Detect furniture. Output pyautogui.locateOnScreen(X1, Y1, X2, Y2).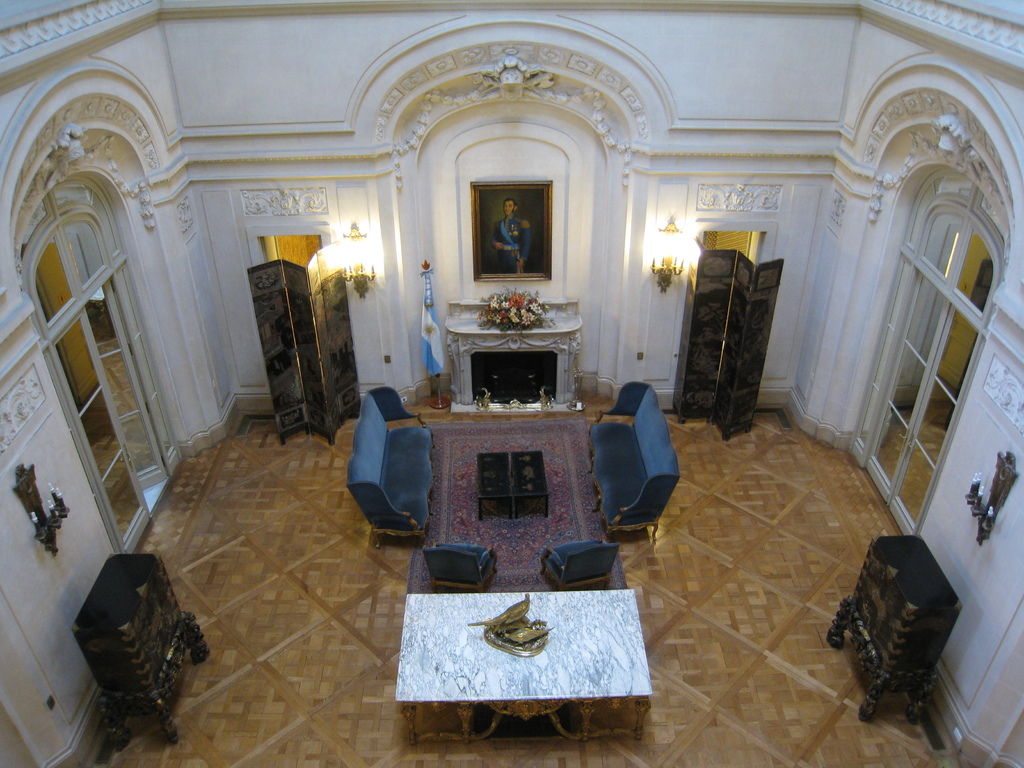
pyautogui.locateOnScreen(423, 540, 500, 591).
